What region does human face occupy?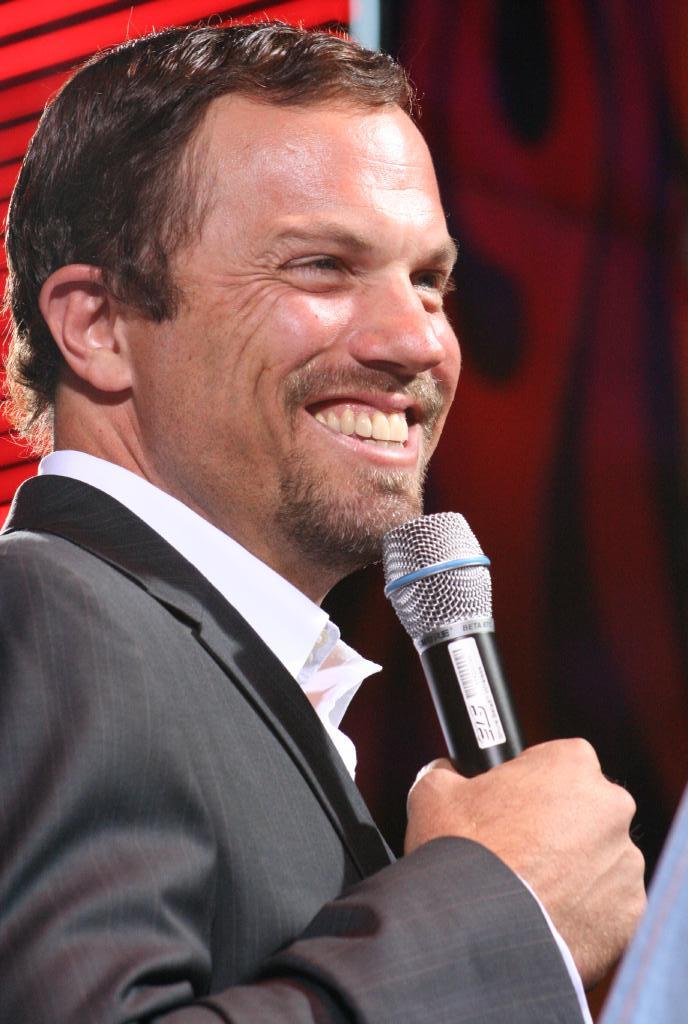
crop(123, 99, 460, 546).
